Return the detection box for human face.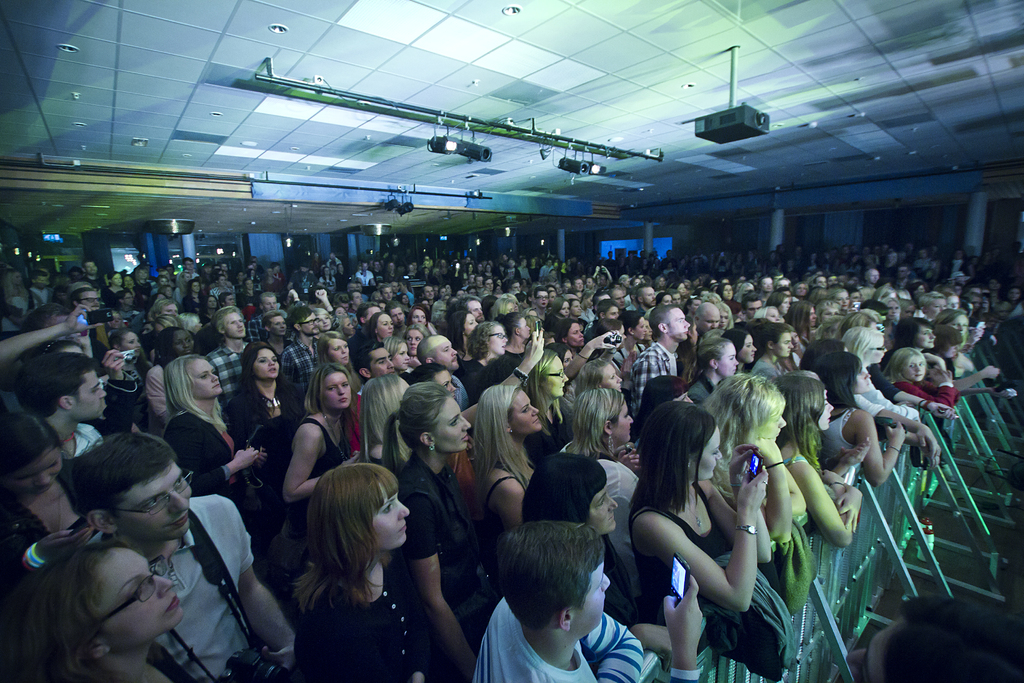
<region>536, 292, 549, 311</region>.
